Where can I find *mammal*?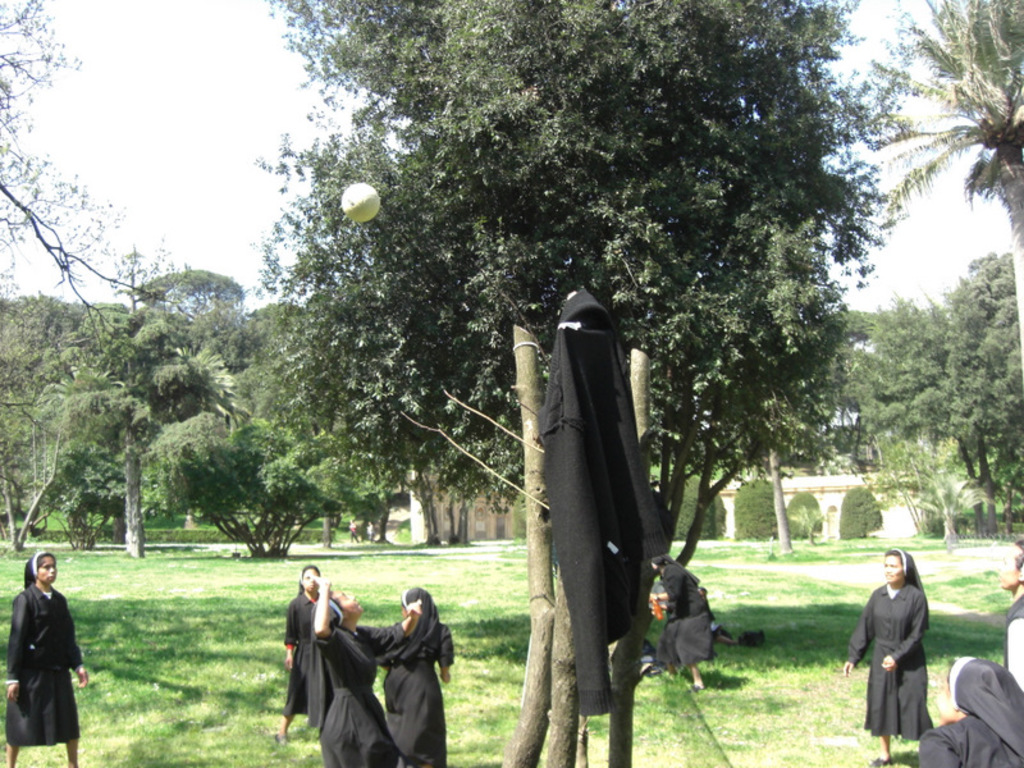
You can find it at left=3, top=558, right=69, bottom=749.
